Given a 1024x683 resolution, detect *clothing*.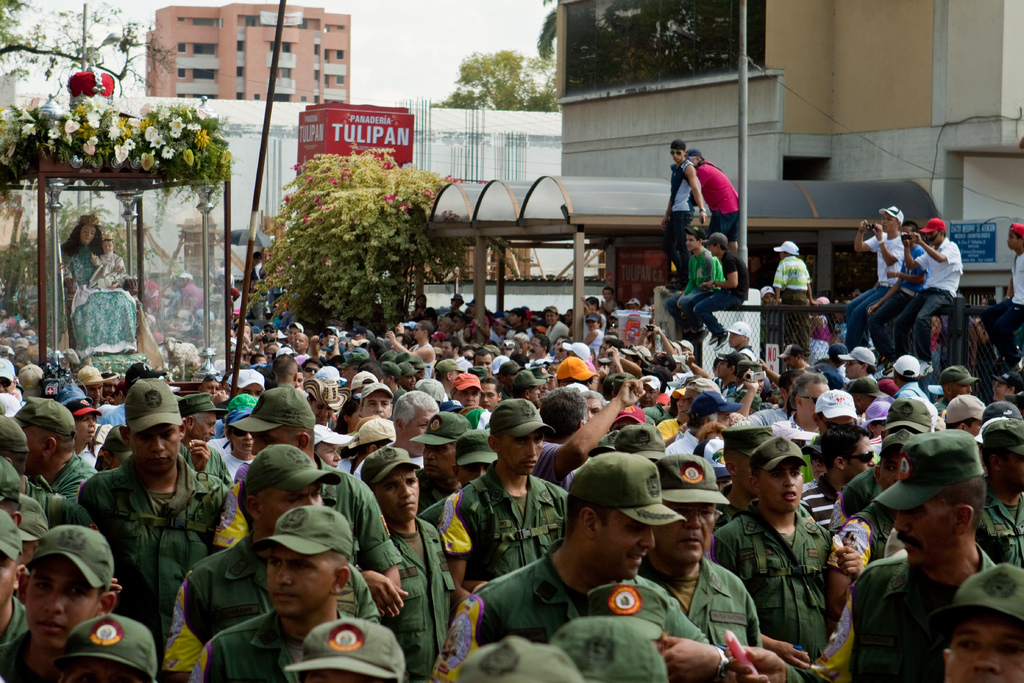
772,414,823,450.
